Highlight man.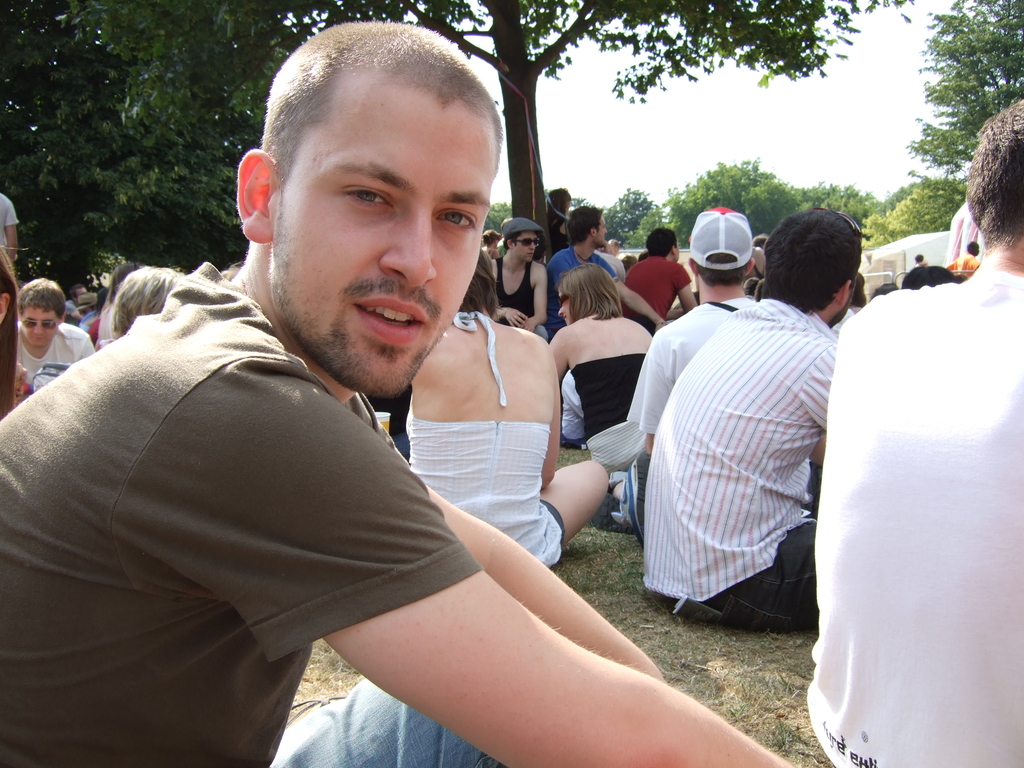
Highlighted region: (547, 206, 618, 280).
